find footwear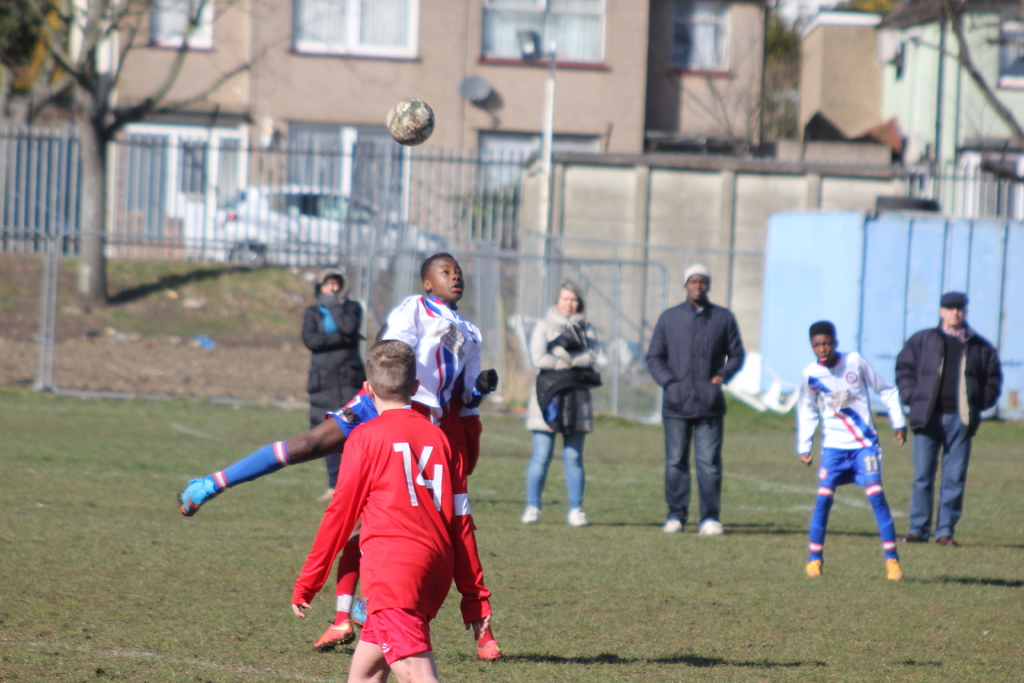
box=[517, 506, 543, 526]
